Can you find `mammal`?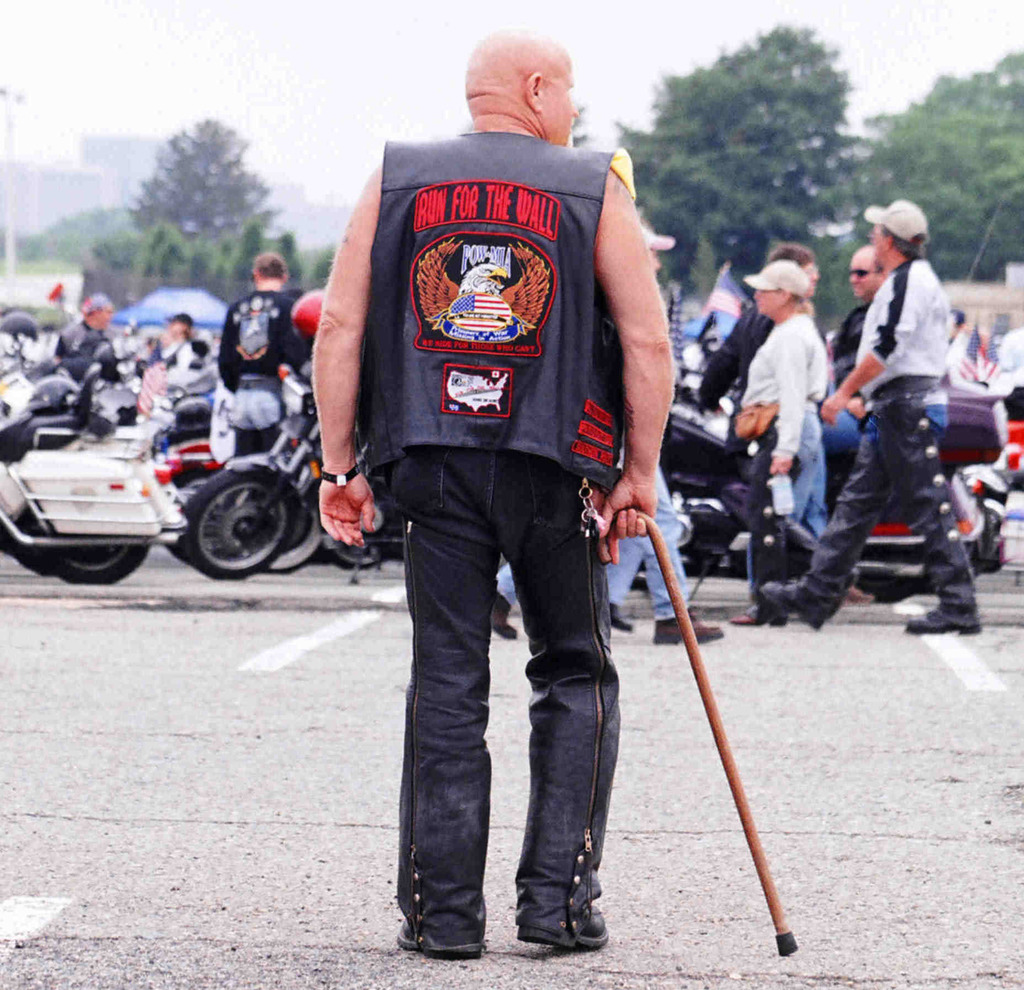
Yes, bounding box: select_region(605, 216, 727, 643).
